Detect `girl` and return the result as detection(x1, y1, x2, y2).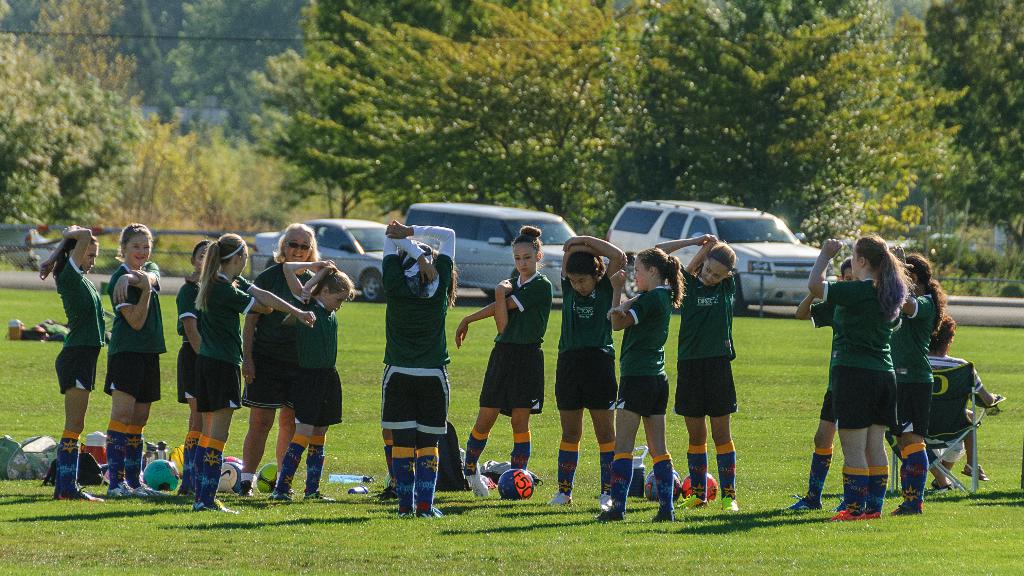
detection(241, 225, 317, 494).
